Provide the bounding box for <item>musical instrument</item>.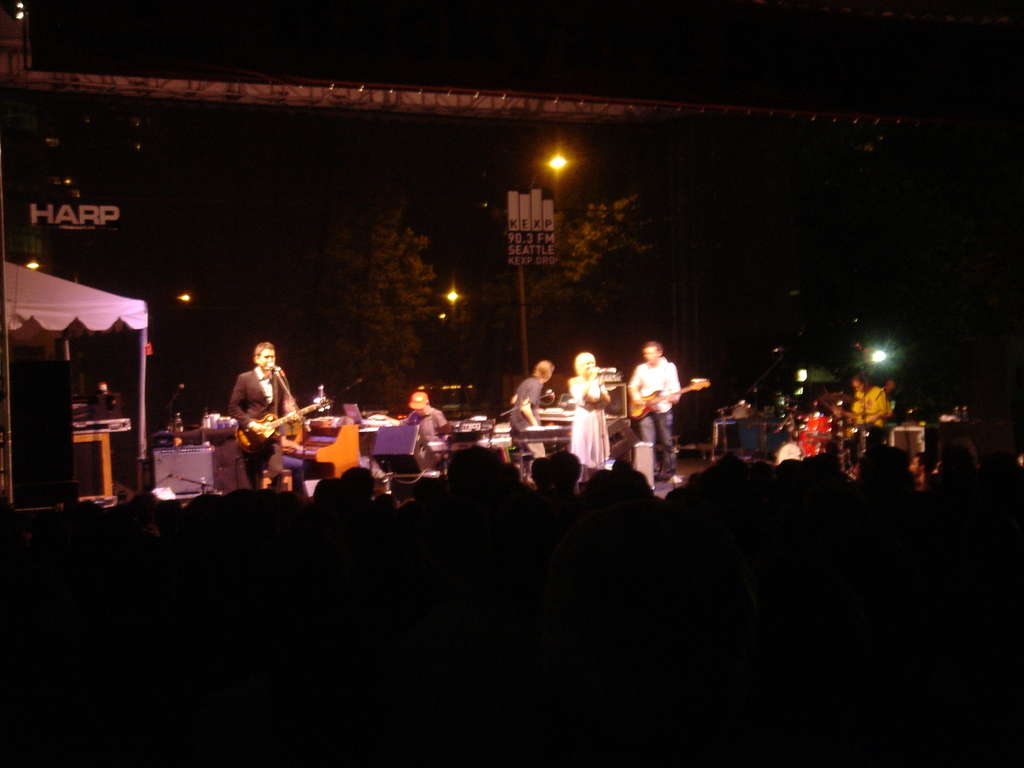
pyautogui.locateOnScreen(235, 387, 331, 456).
